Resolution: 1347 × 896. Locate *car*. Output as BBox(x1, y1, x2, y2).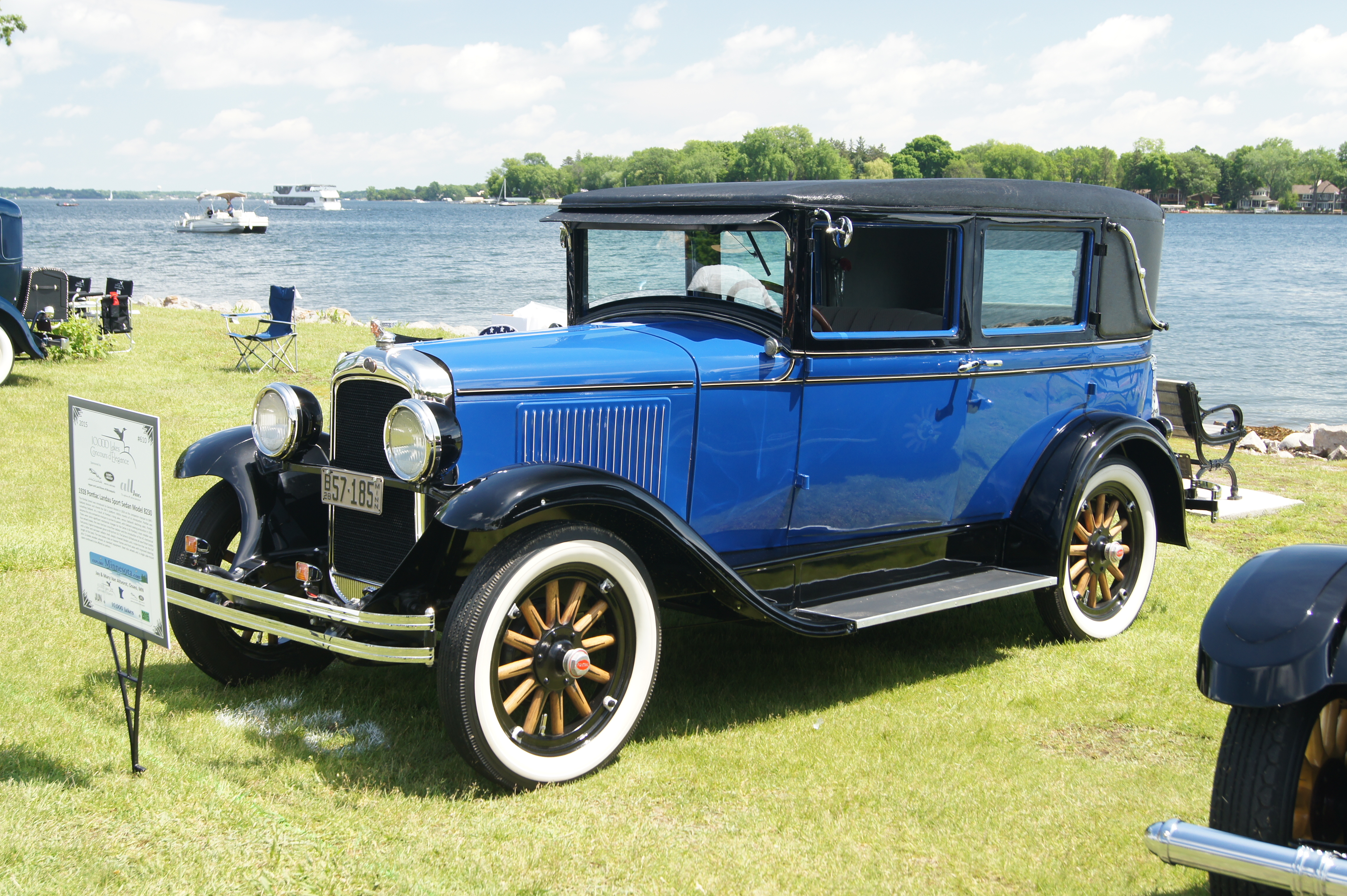
BBox(335, 159, 395, 262).
